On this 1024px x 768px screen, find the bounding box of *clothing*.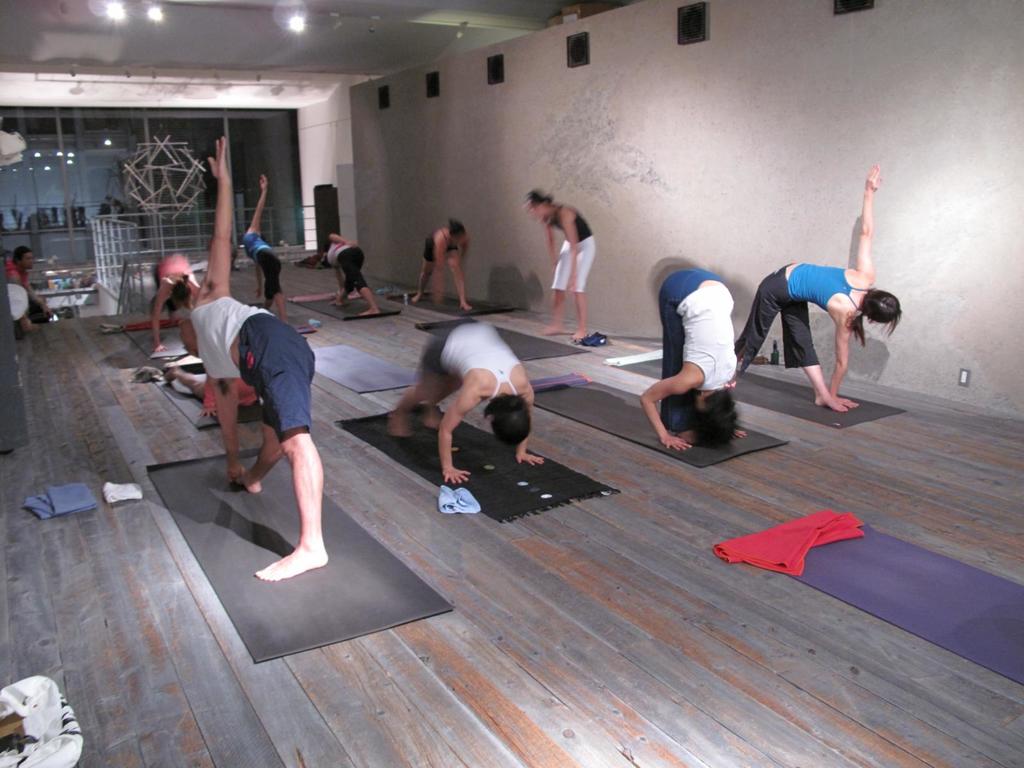
Bounding box: rect(326, 238, 360, 291).
